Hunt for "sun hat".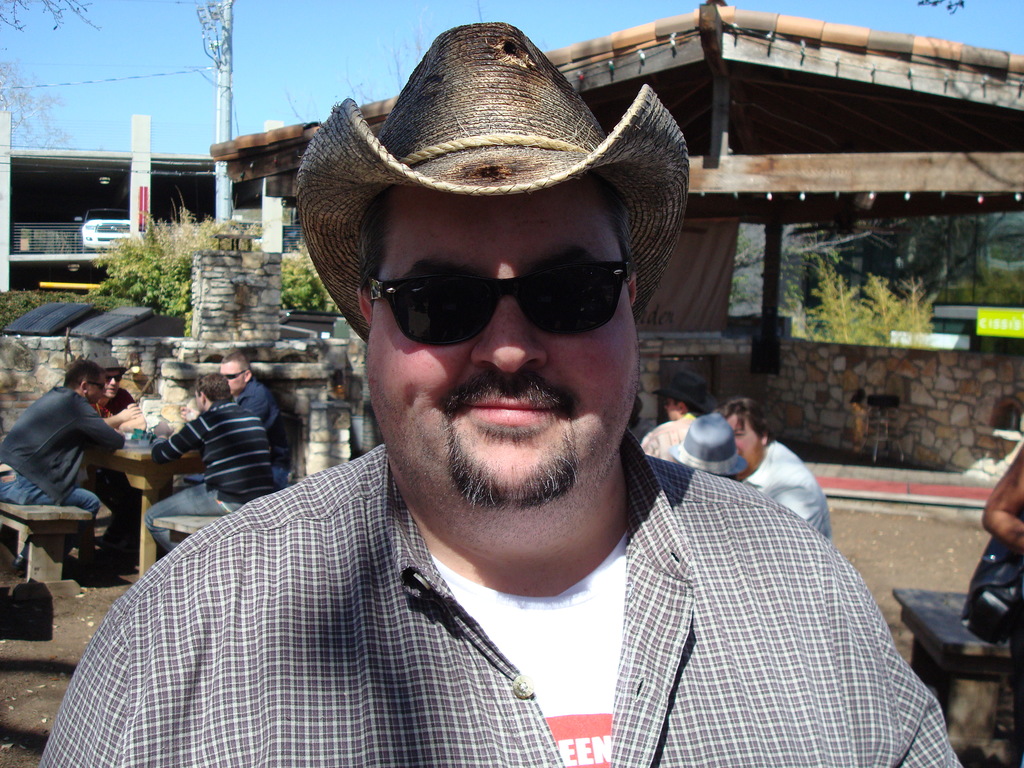
Hunted down at <box>287,18,692,337</box>.
